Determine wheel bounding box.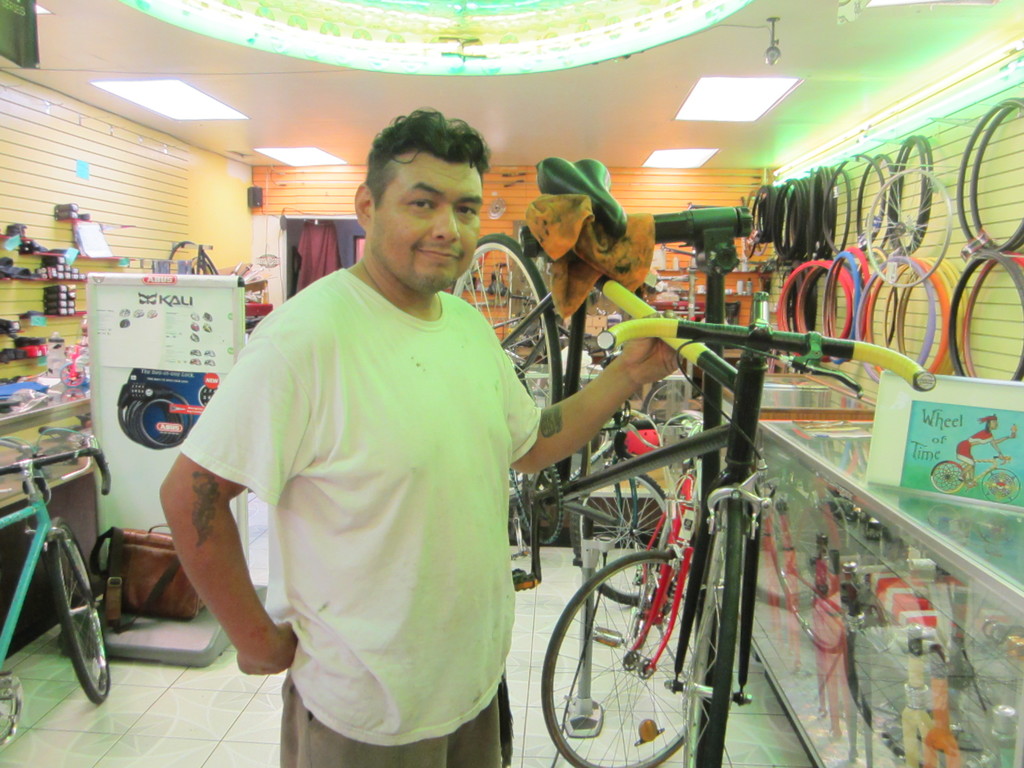
Determined: select_region(543, 549, 716, 767).
